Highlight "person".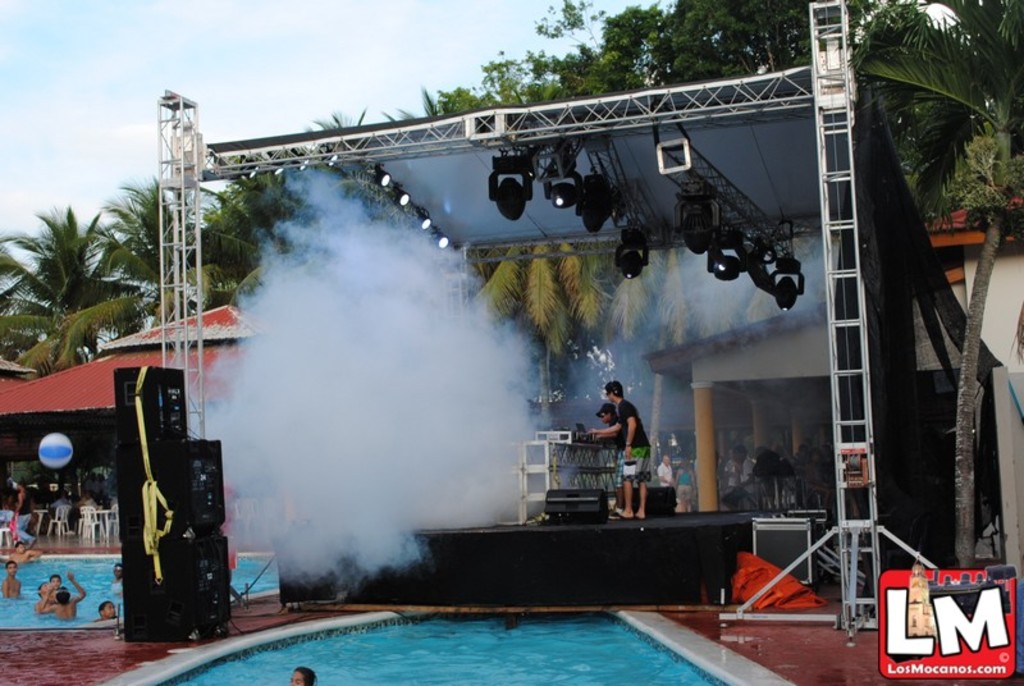
Highlighted region: box(289, 667, 312, 685).
